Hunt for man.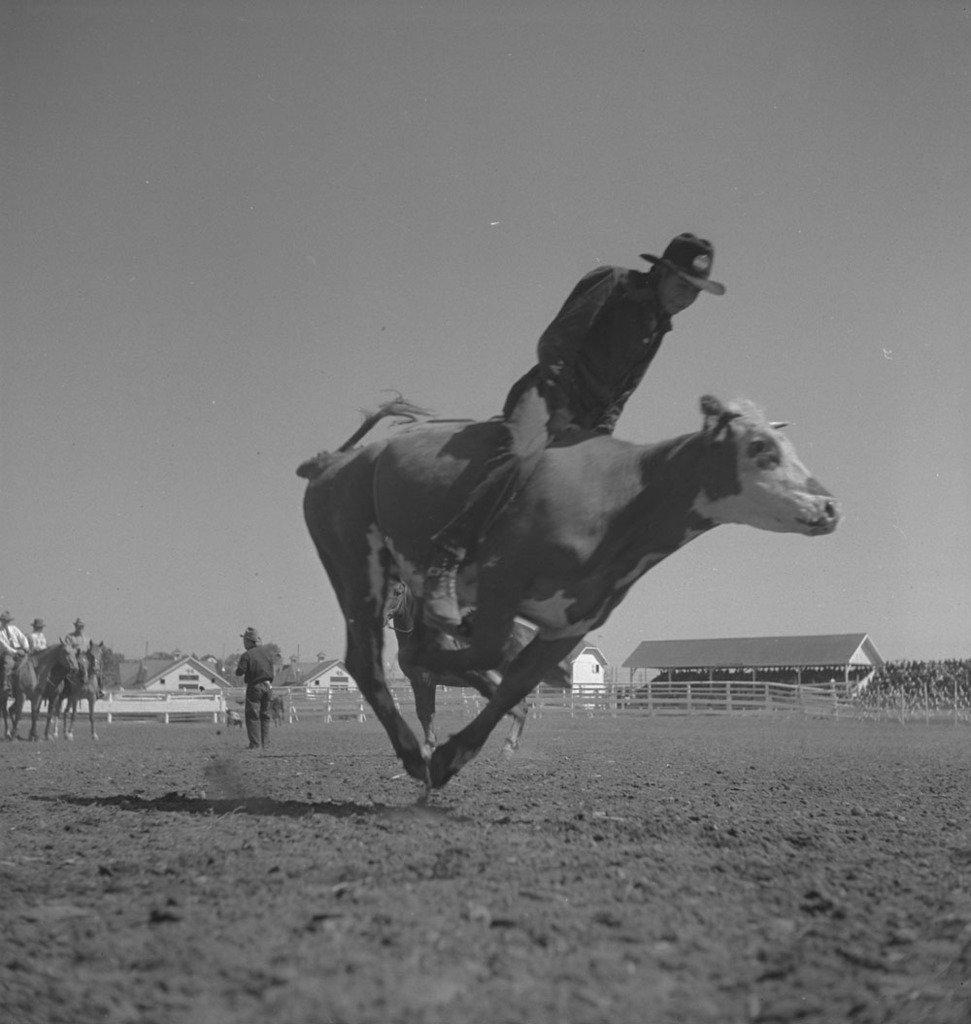
Hunted down at <bbox>28, 618, 50, 700</bbox>.
